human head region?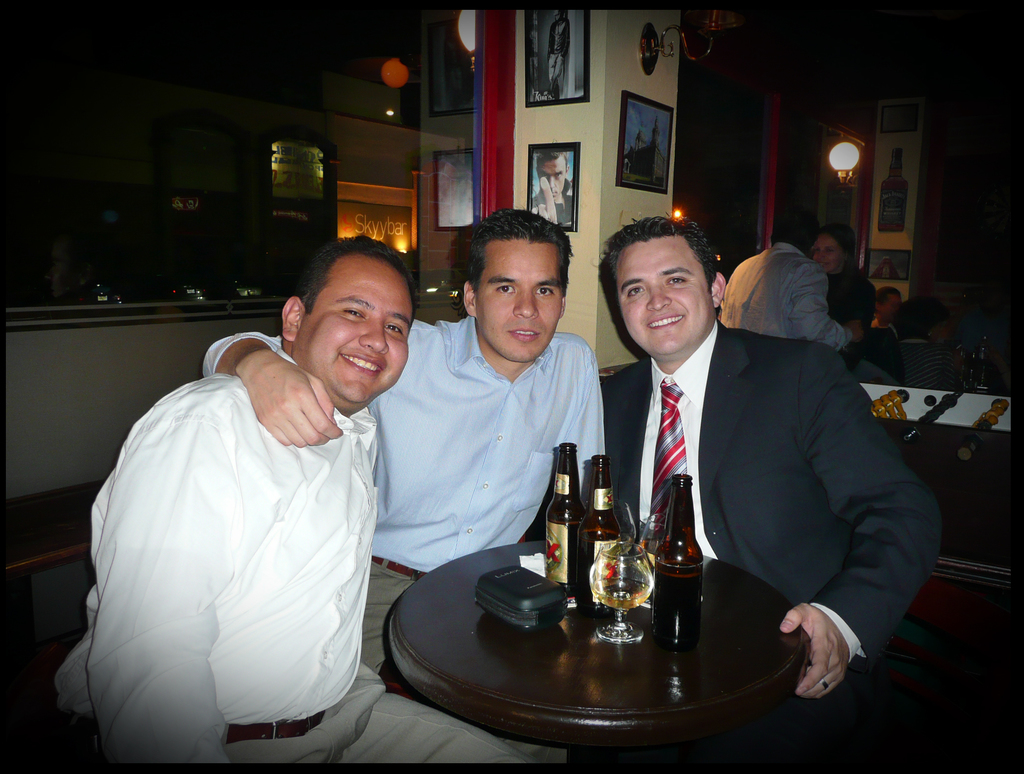
[x1=607, y1=211, x2=727, y2=348]
